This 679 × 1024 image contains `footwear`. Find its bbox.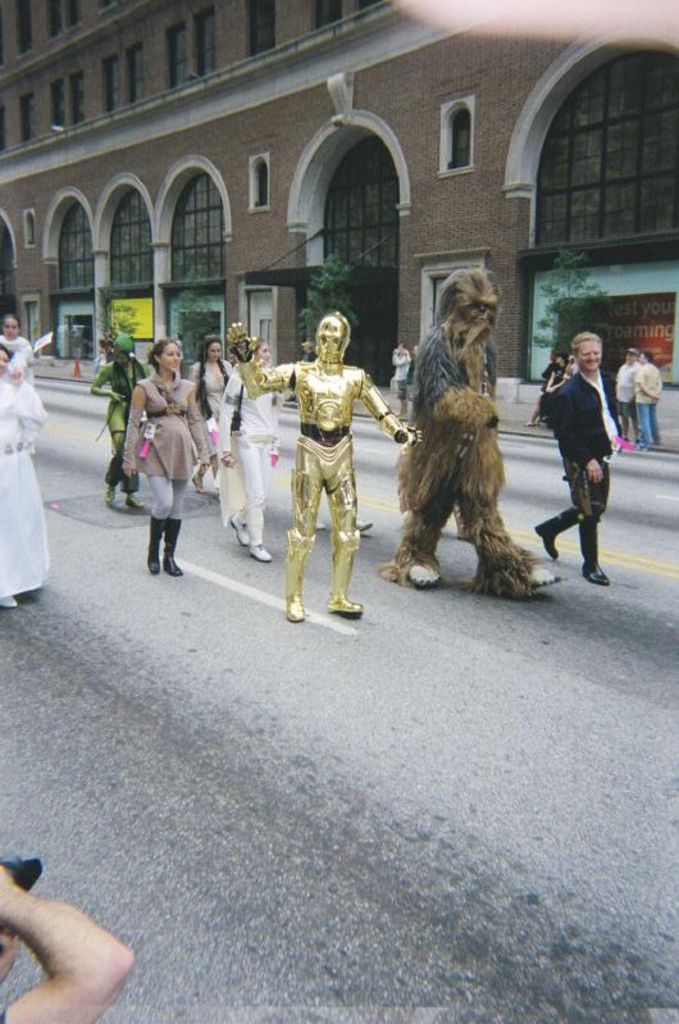
168 516 182 578.
